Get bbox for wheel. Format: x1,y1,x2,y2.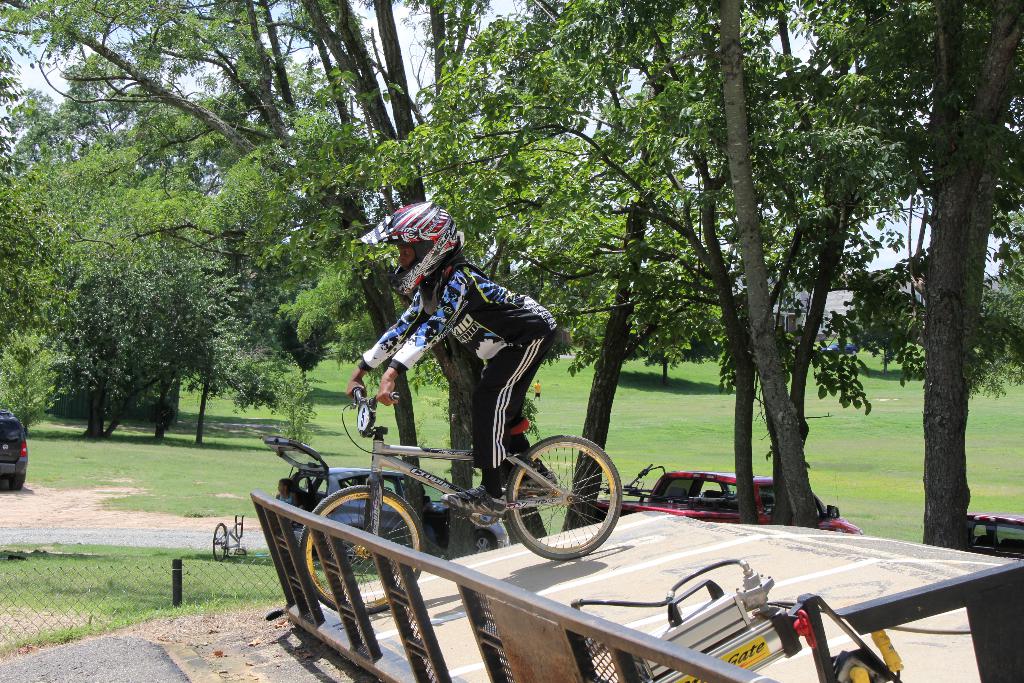
213,521,223,559.
